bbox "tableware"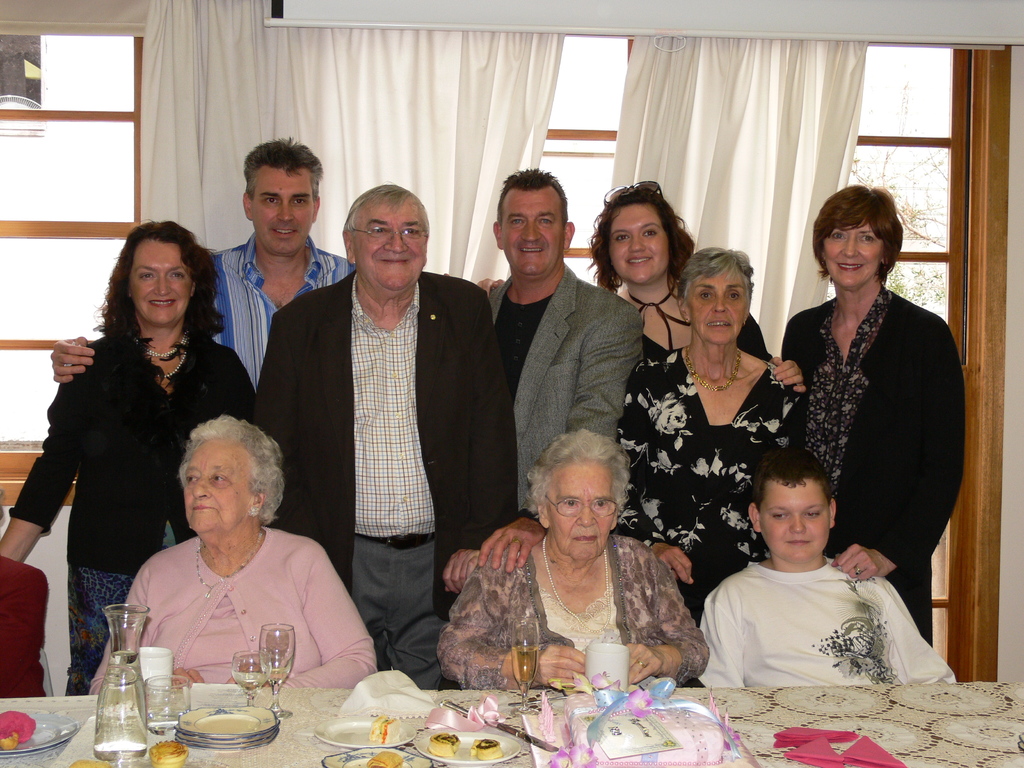
pyautogui.locateOnScreen(93, 601, 148, 760)
